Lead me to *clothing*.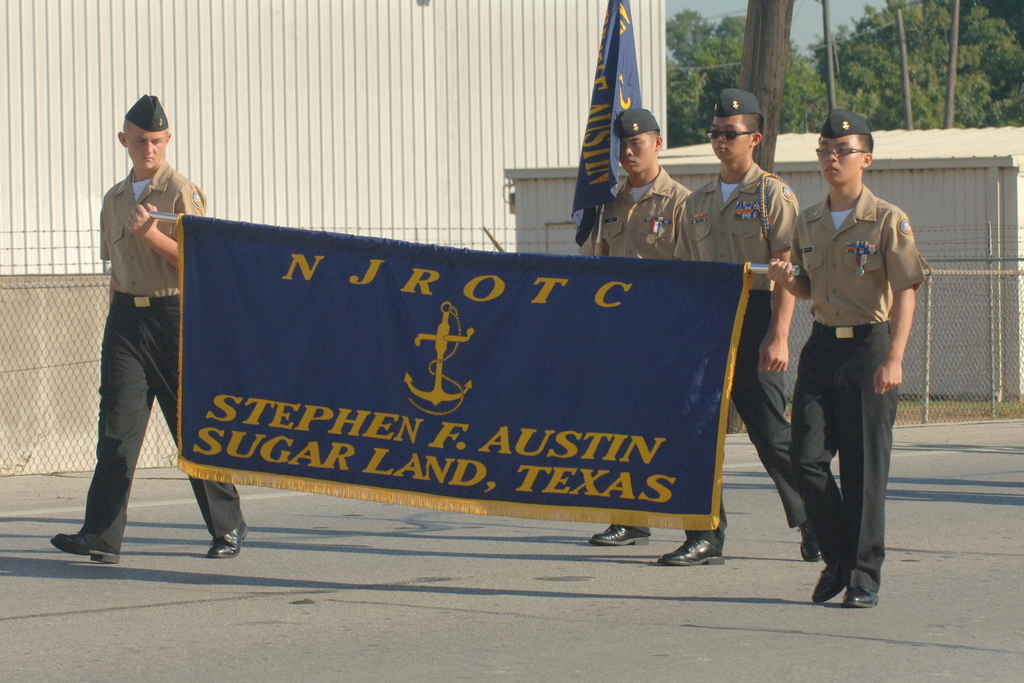
Lead to bbox(588, 169, 698, 537).
